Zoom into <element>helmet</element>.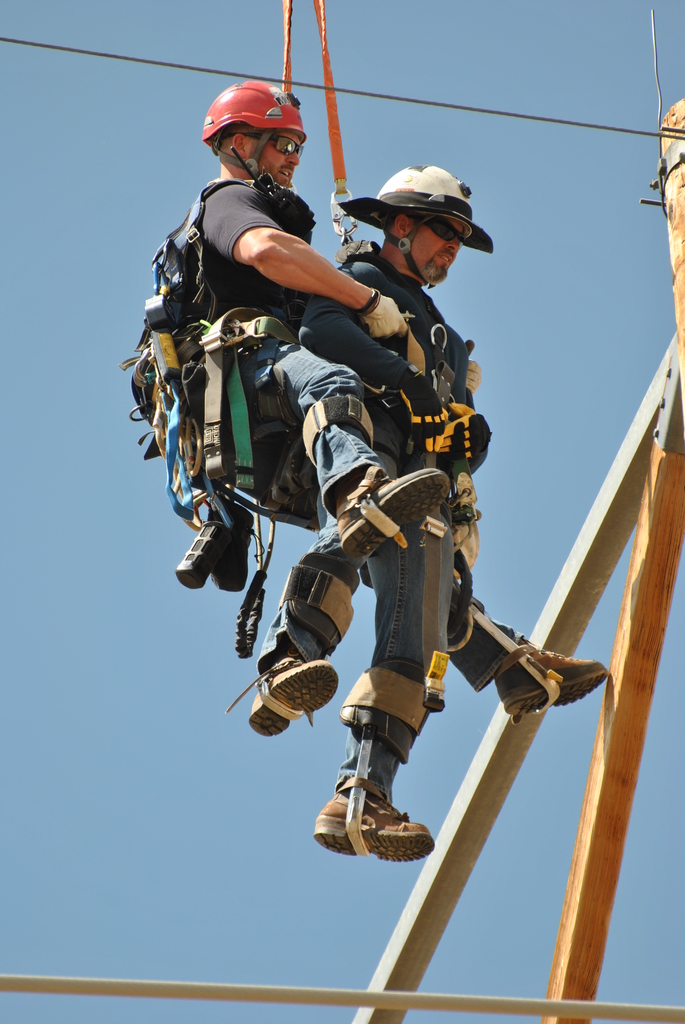
Zoom target: 197, 76, 308, 173.
